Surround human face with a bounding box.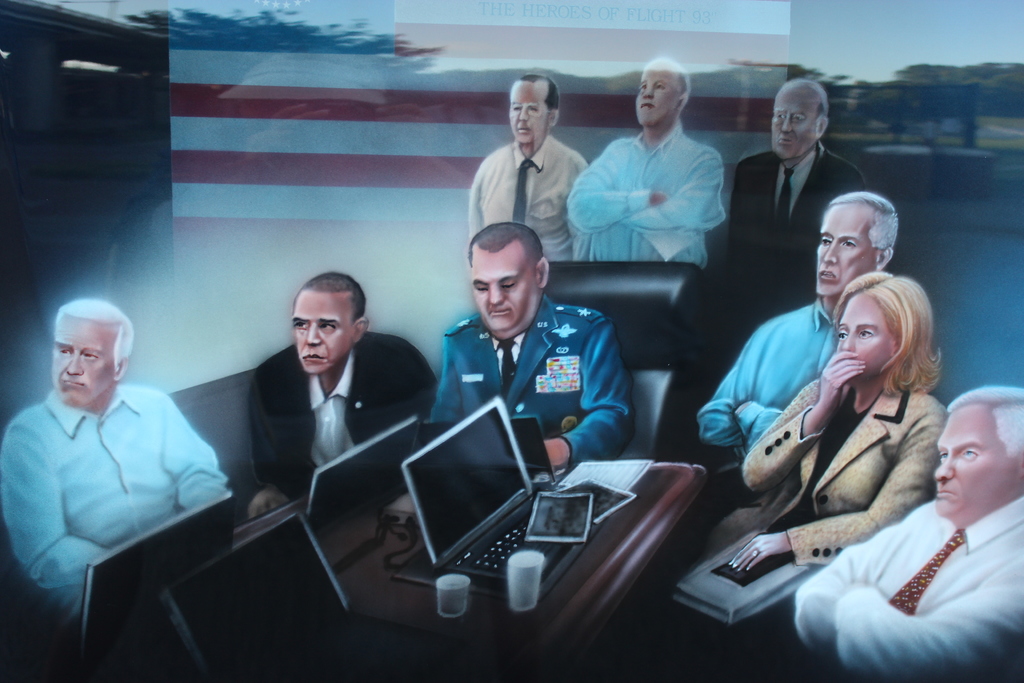
{"x1": 636, "y1": 56, "x2": 676, "y2": 129}.
